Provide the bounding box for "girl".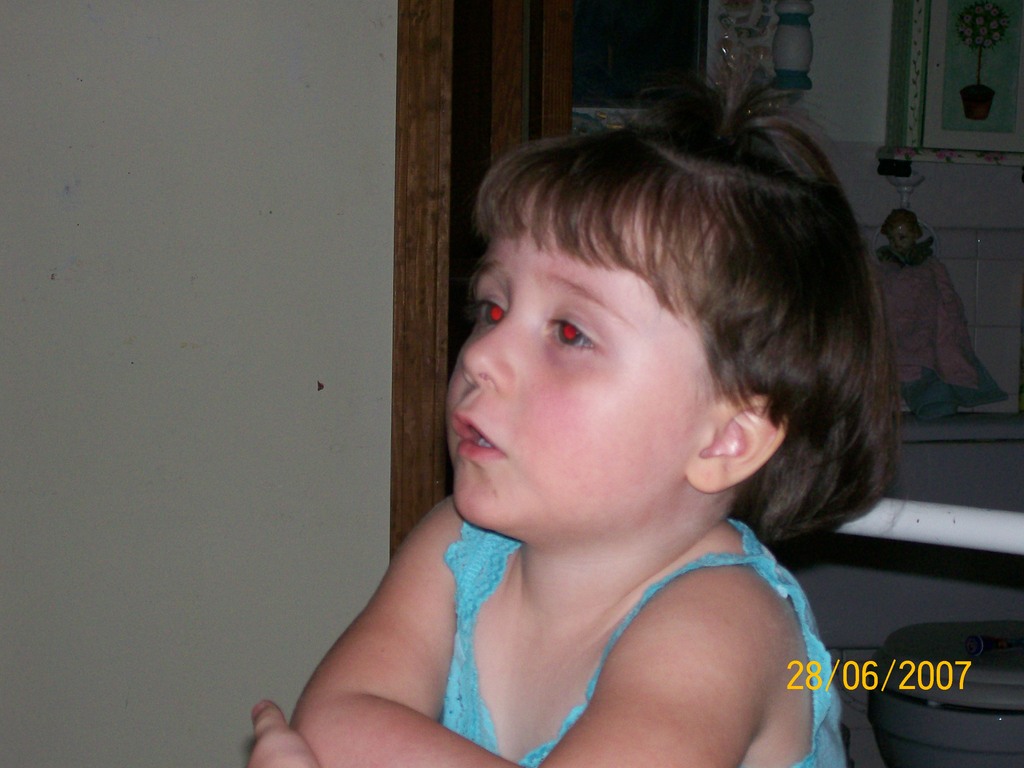
{"x1": 251, "y1": 18, "x2": 896, "y2": 767}.
